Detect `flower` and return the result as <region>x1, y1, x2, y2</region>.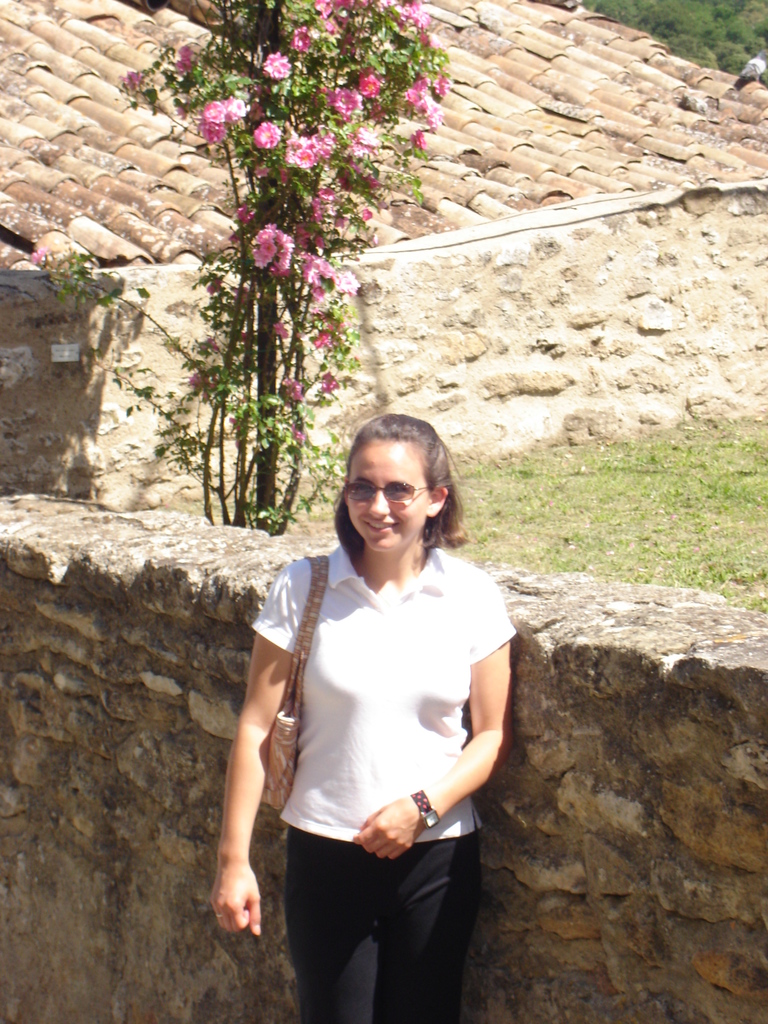
<region>310, 124, 333, 162</region>.
